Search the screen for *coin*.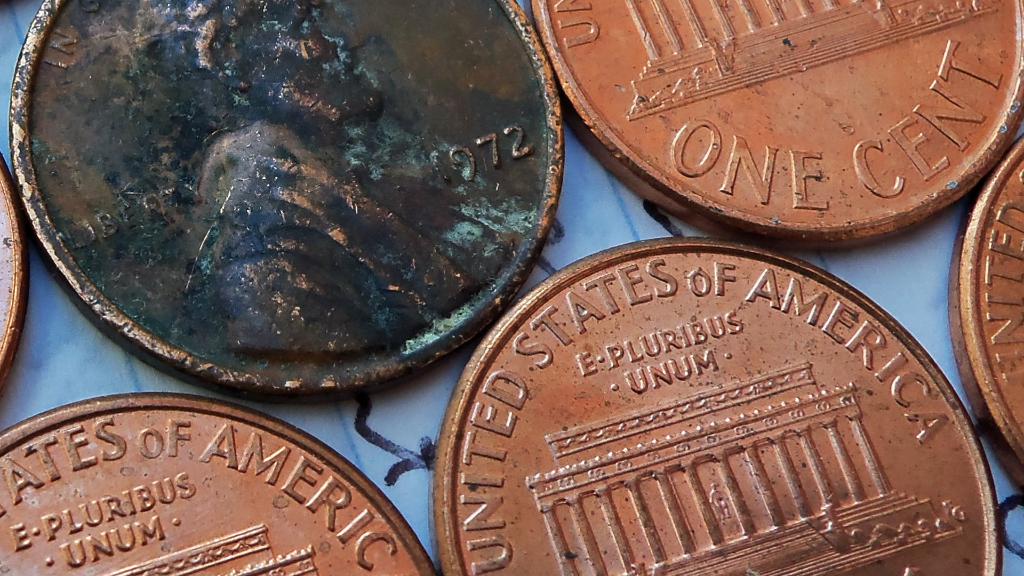
Found at bbox=[954, 134, 1023, 492].
